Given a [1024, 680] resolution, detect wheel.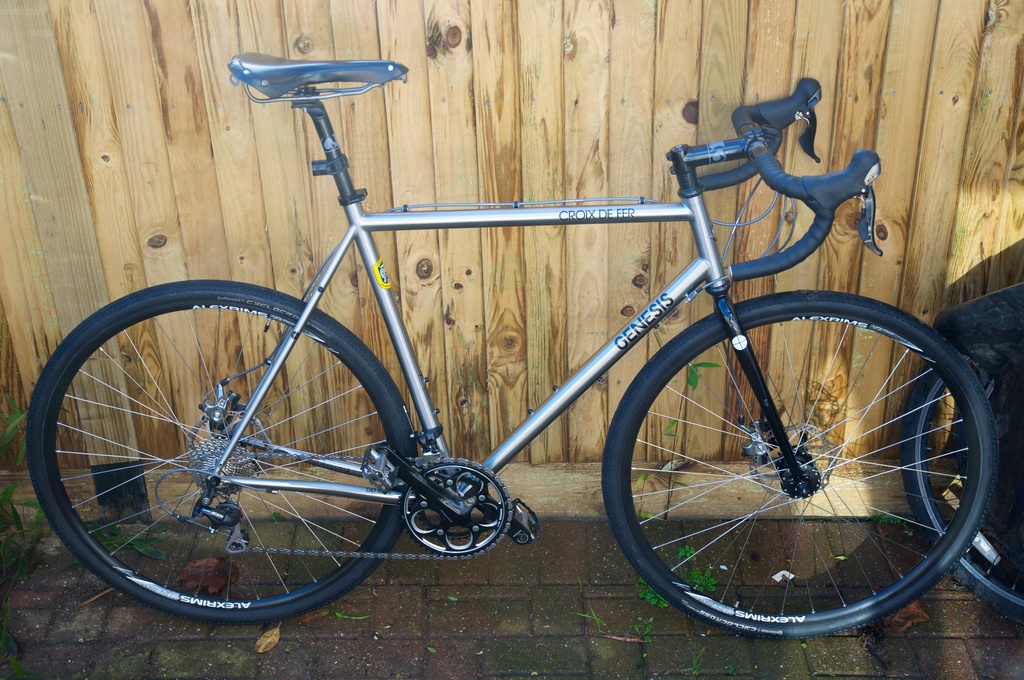
x1=900 y1=353 x2=1023 y2=620.
